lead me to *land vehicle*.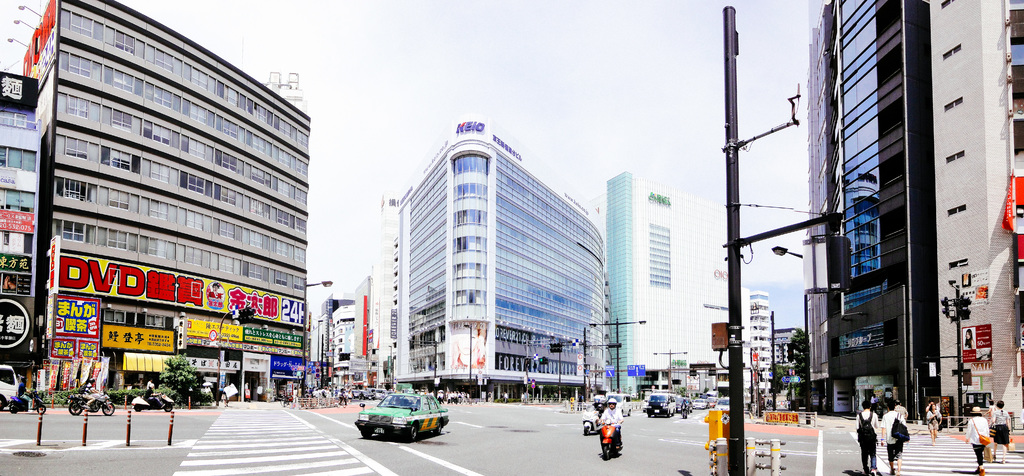
Lead to (579,405,600,438).
